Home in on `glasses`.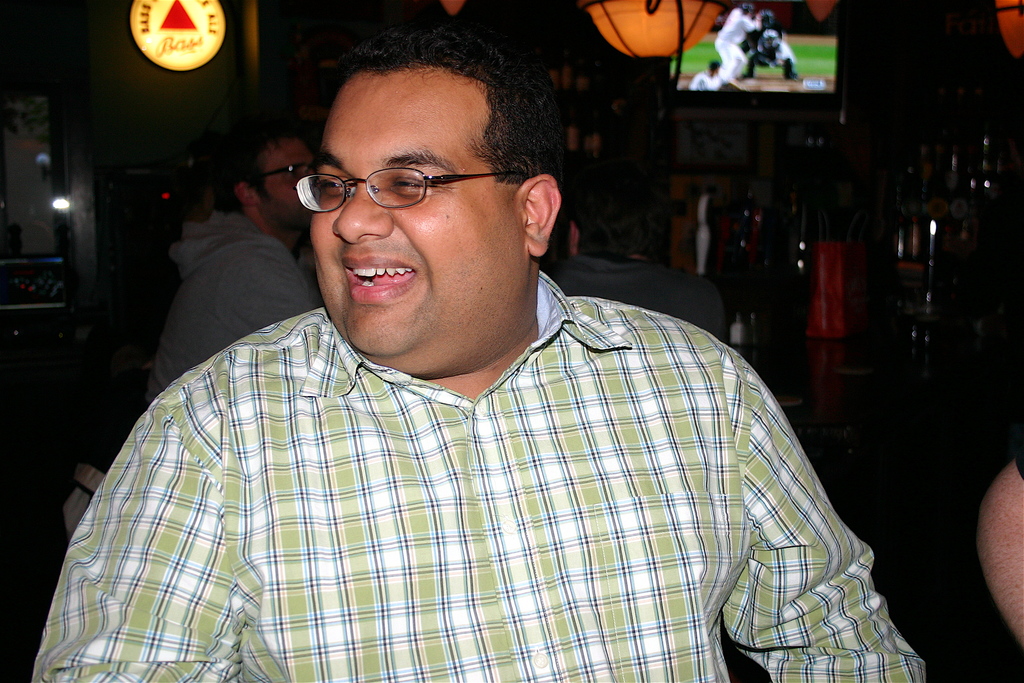
Homed in at bbox(296, 170, 545, 216).
